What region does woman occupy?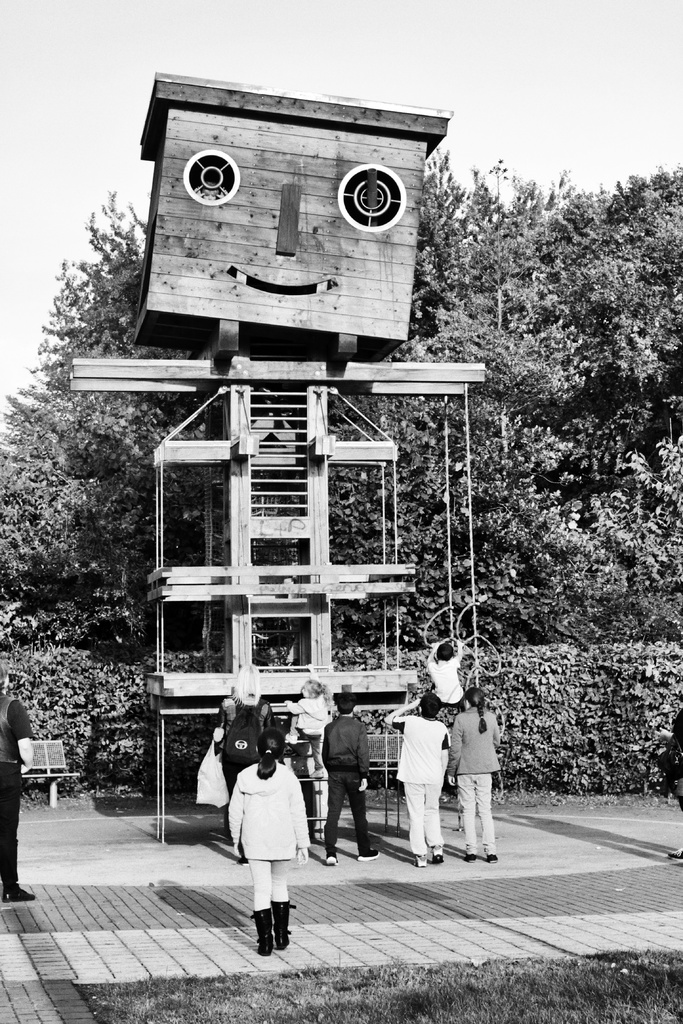
[x1=223, y1=724, x2=313, y2=948].
